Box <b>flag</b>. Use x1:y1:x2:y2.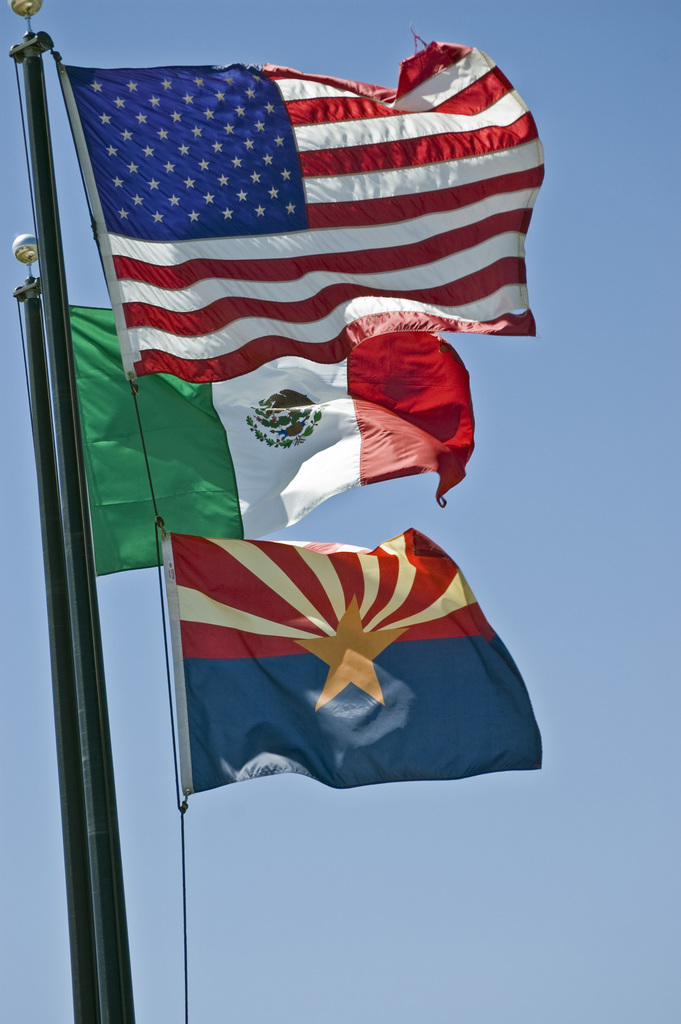
67:293:473:582.
